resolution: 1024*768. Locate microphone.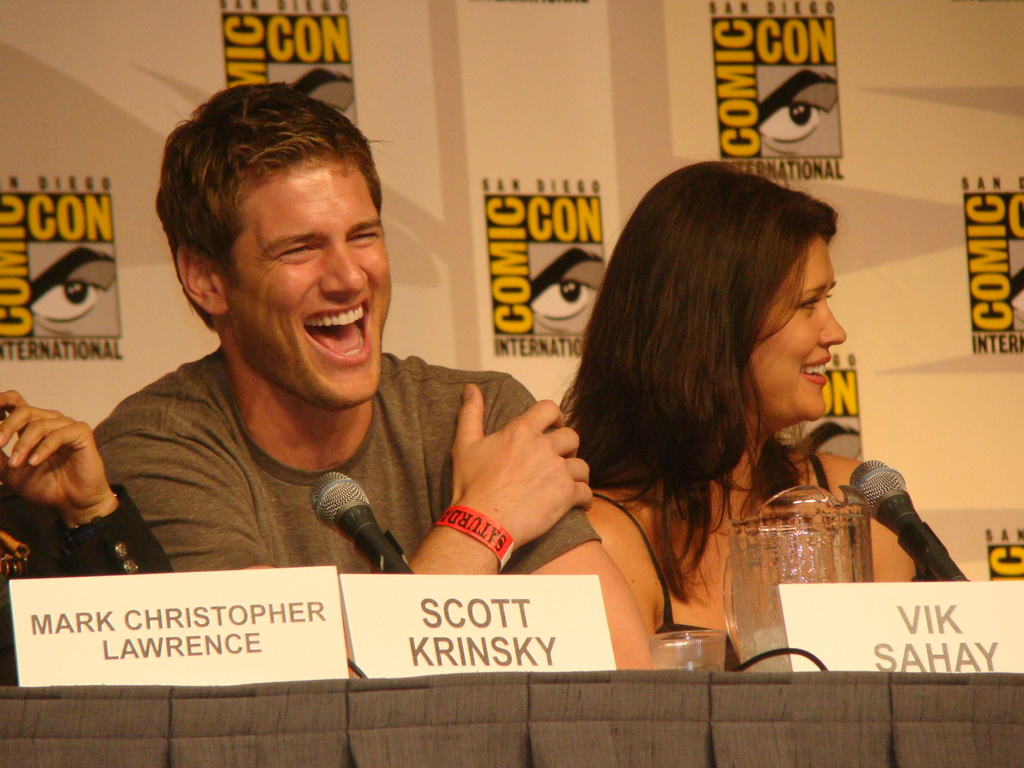
<box>851,465,966,589</box>.
